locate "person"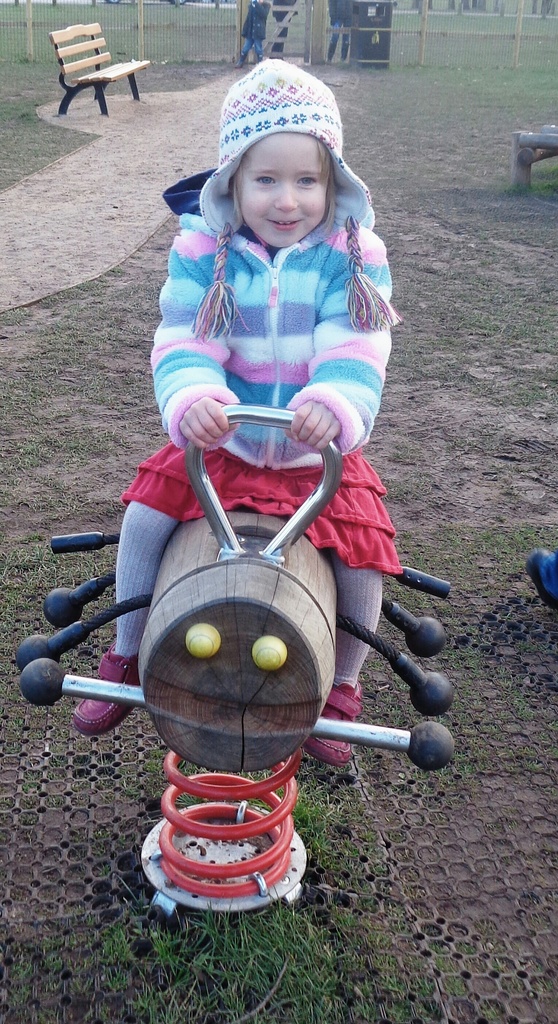
locate(124, 52, 386, 692)
